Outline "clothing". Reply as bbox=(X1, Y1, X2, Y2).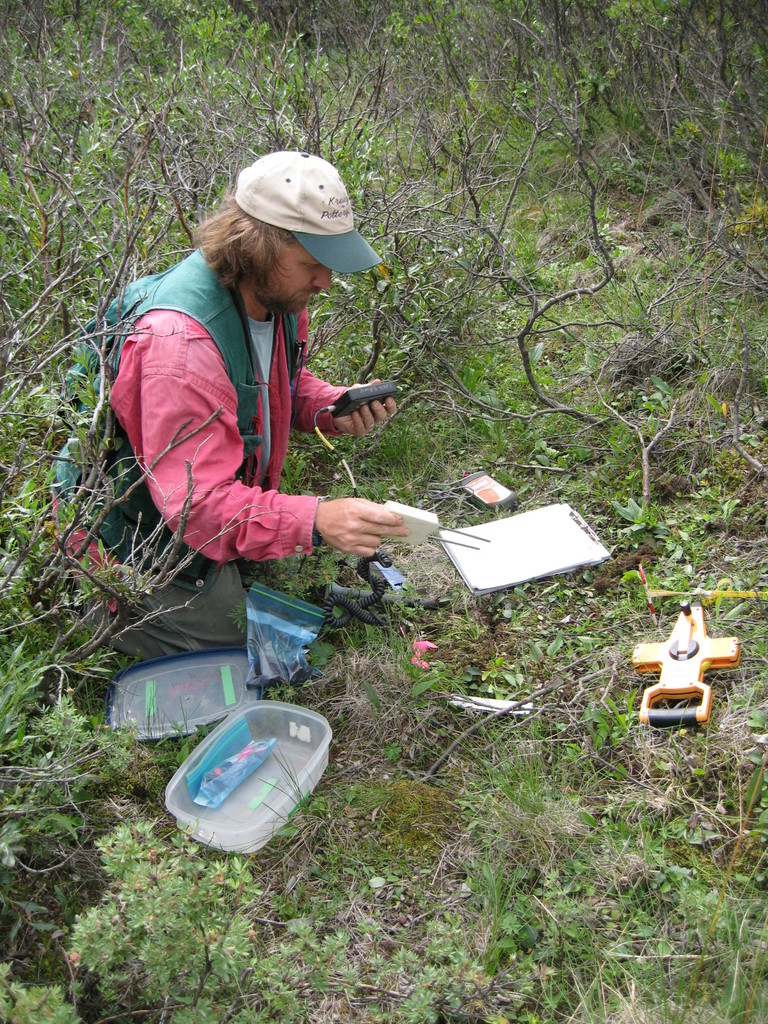
bbox=(10, 210, 411, 708).
